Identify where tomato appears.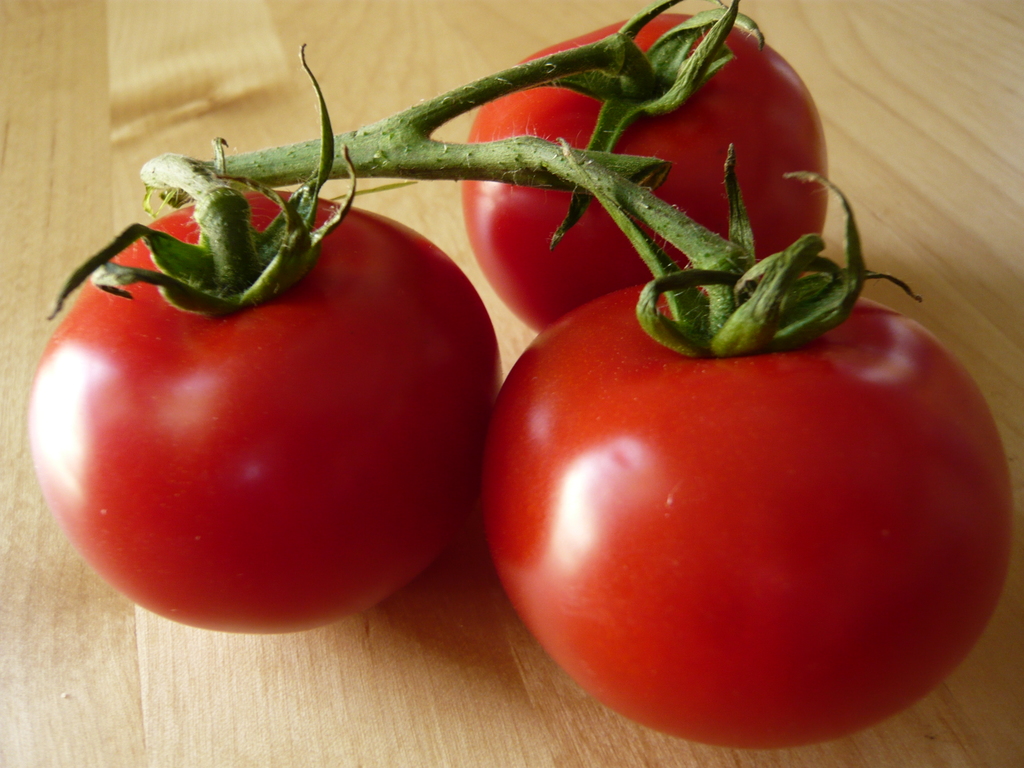
Appears at [x1=483, y1=268, x2=1017, y2=751].
